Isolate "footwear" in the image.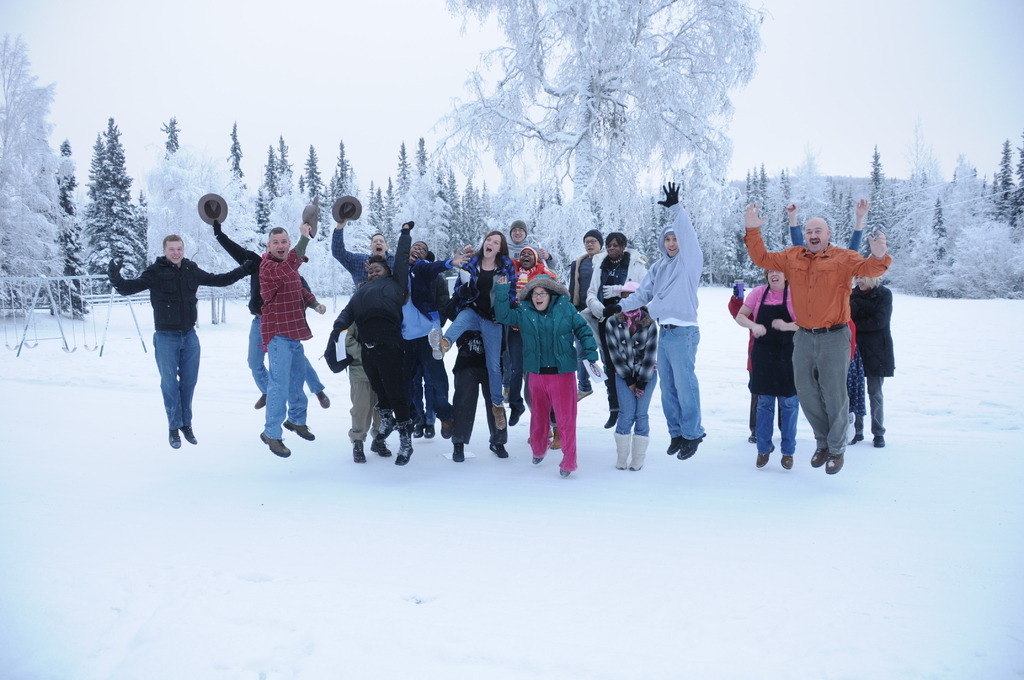
Isolated region: Rect(168, 429, 179, 449).
